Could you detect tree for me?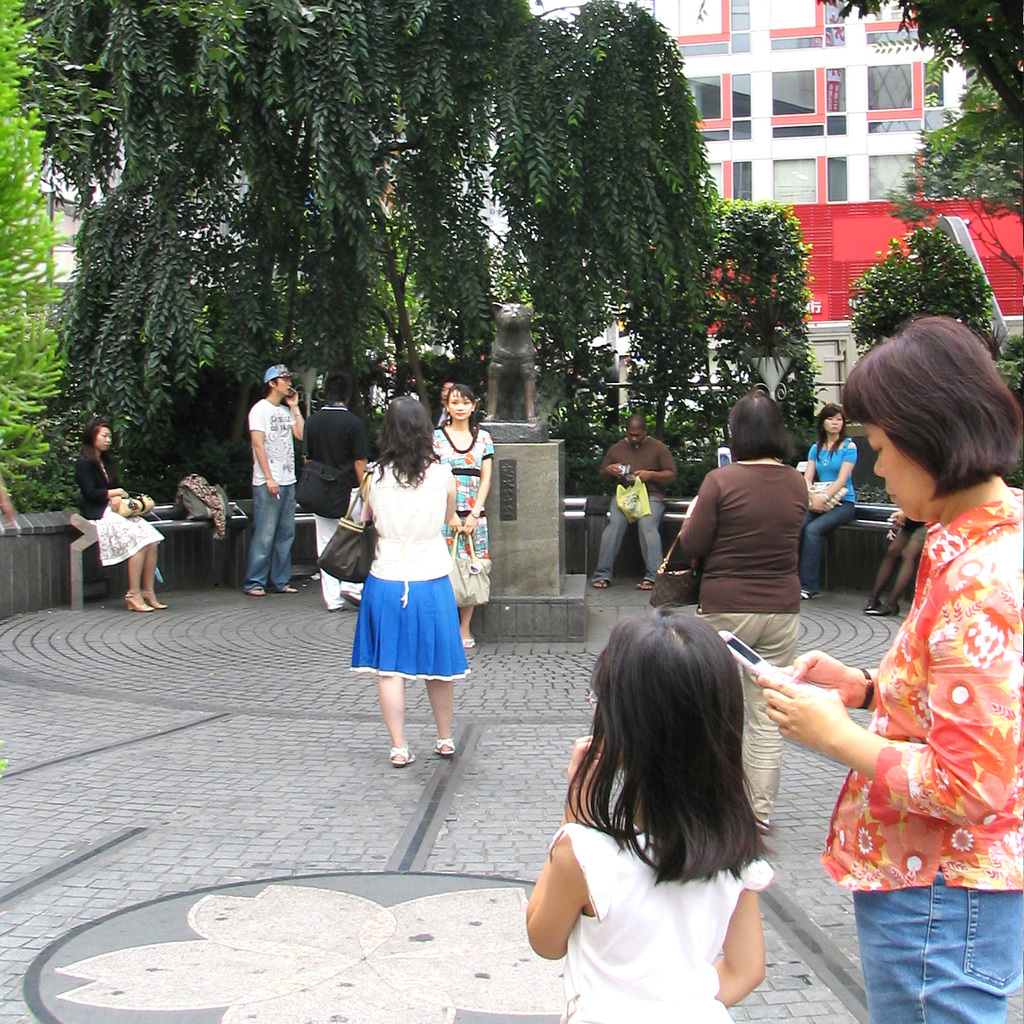
Detection result: Rect(815, 0, 1023, 214).
